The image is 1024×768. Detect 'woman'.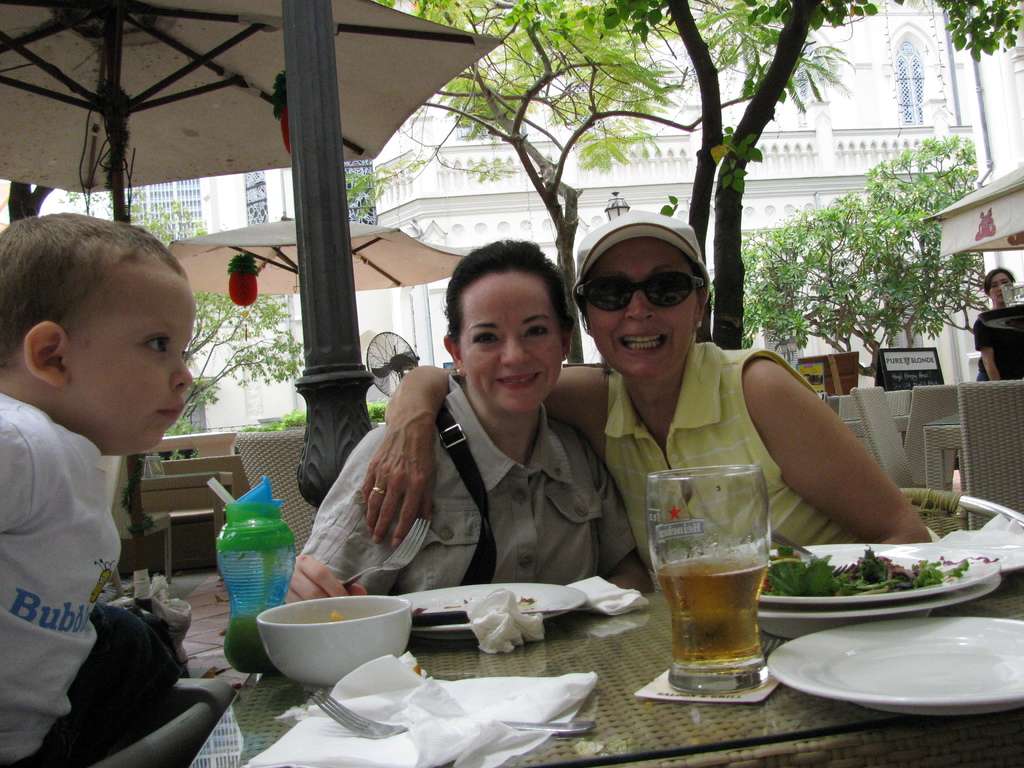
Detection: {"x1": 368, "y1": 212, "x2": 934, "y2": 548}.
